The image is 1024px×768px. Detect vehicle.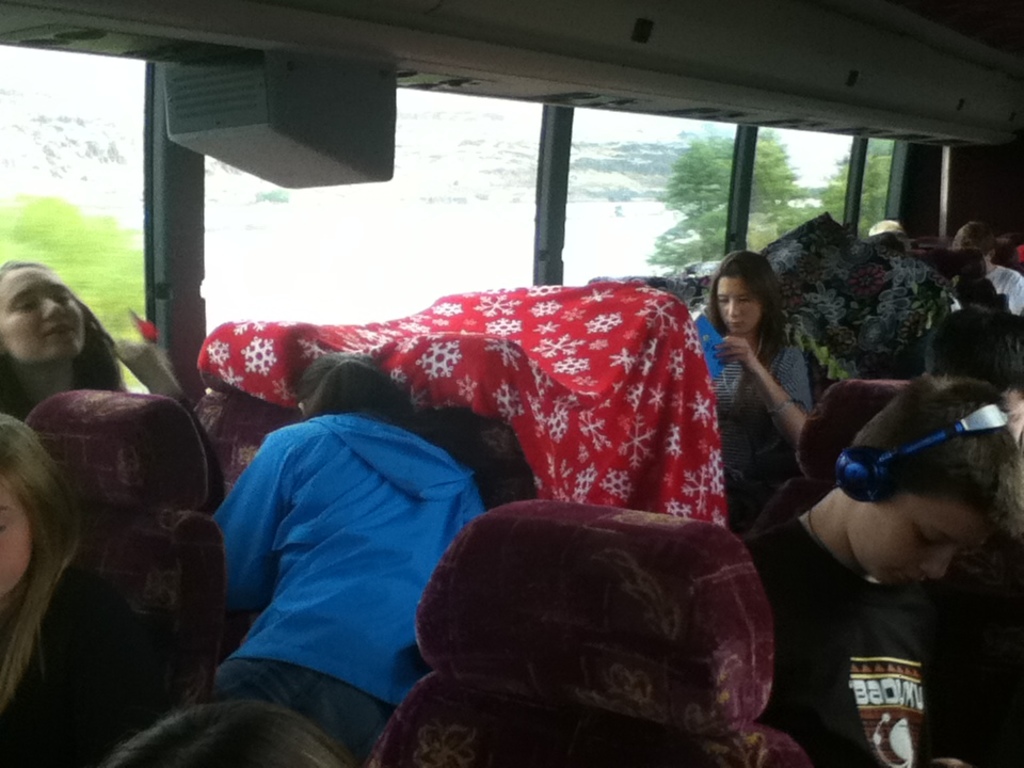
Detection: x1=0 y1=0 x2=1023 y2=767.
